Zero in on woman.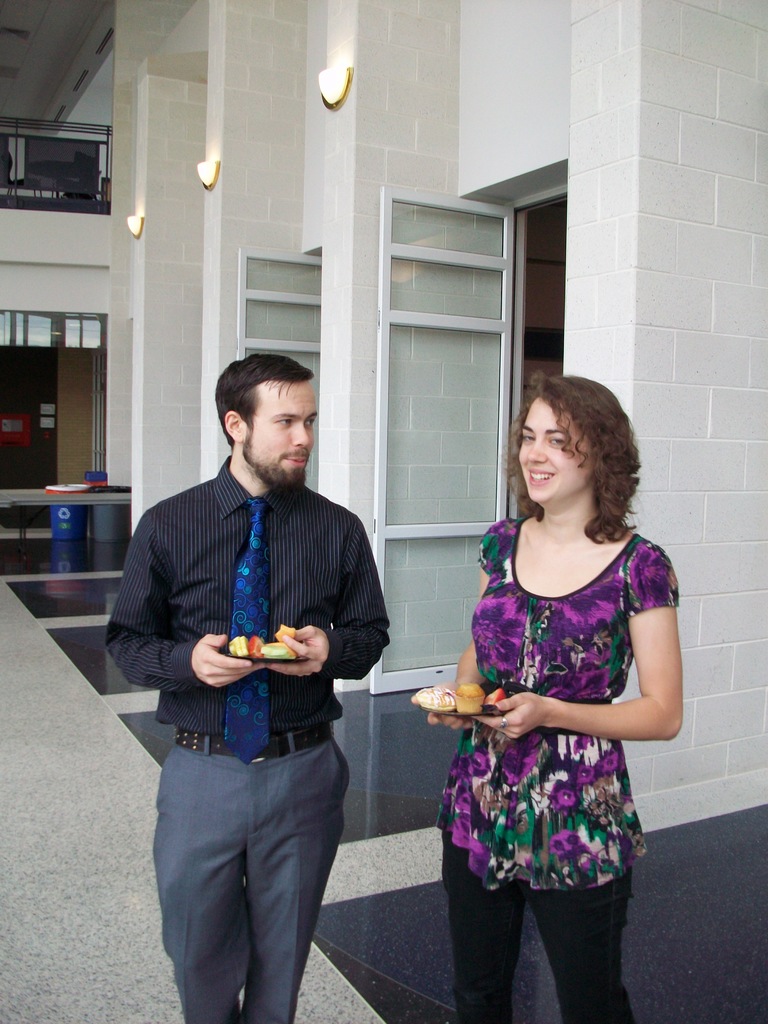
Zeroed in: crop(427, 369, 699, 1023).
